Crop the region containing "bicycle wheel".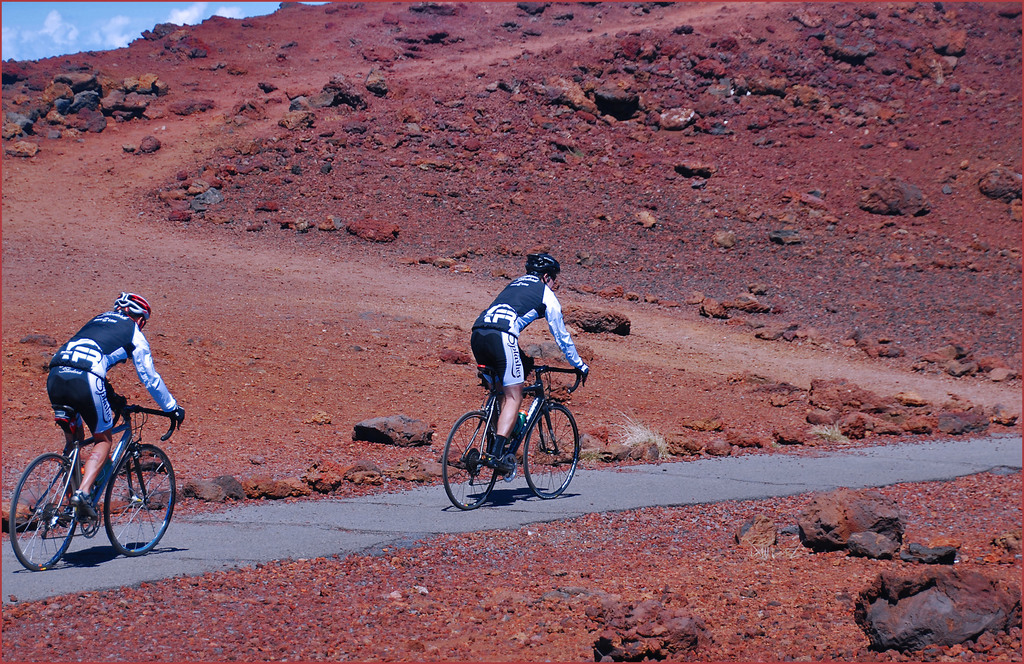
Crop region: x1=439, y1=407, x2=505, y2=511.
